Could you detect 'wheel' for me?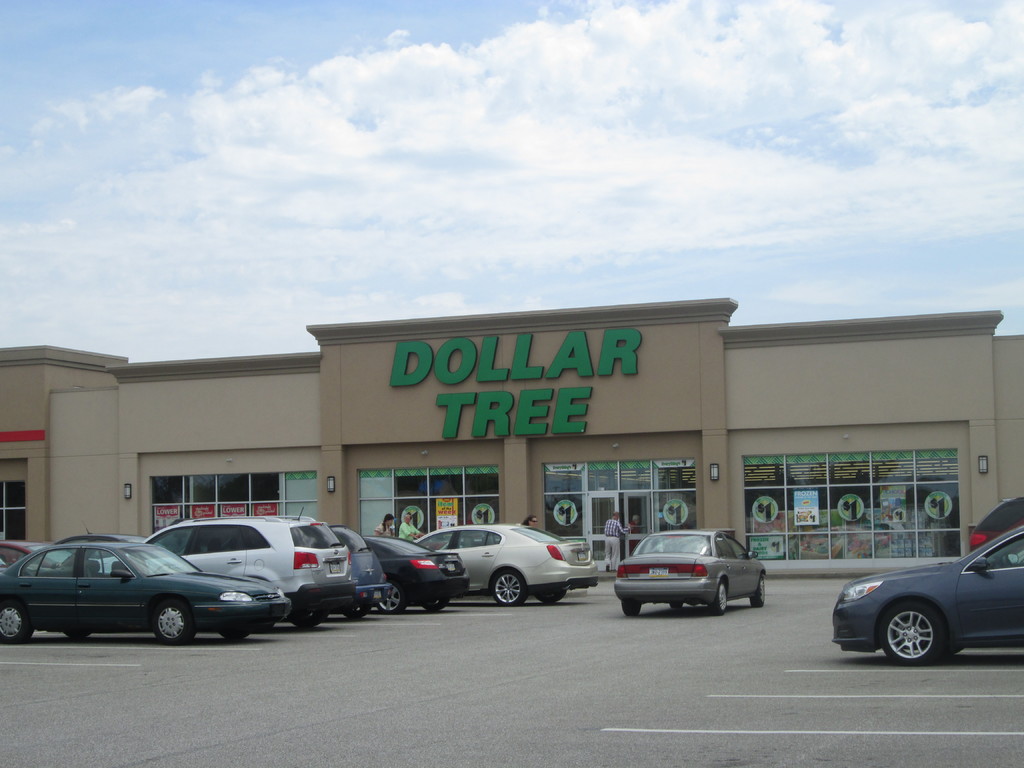
Detection result: 65, 631, 89, 642.
